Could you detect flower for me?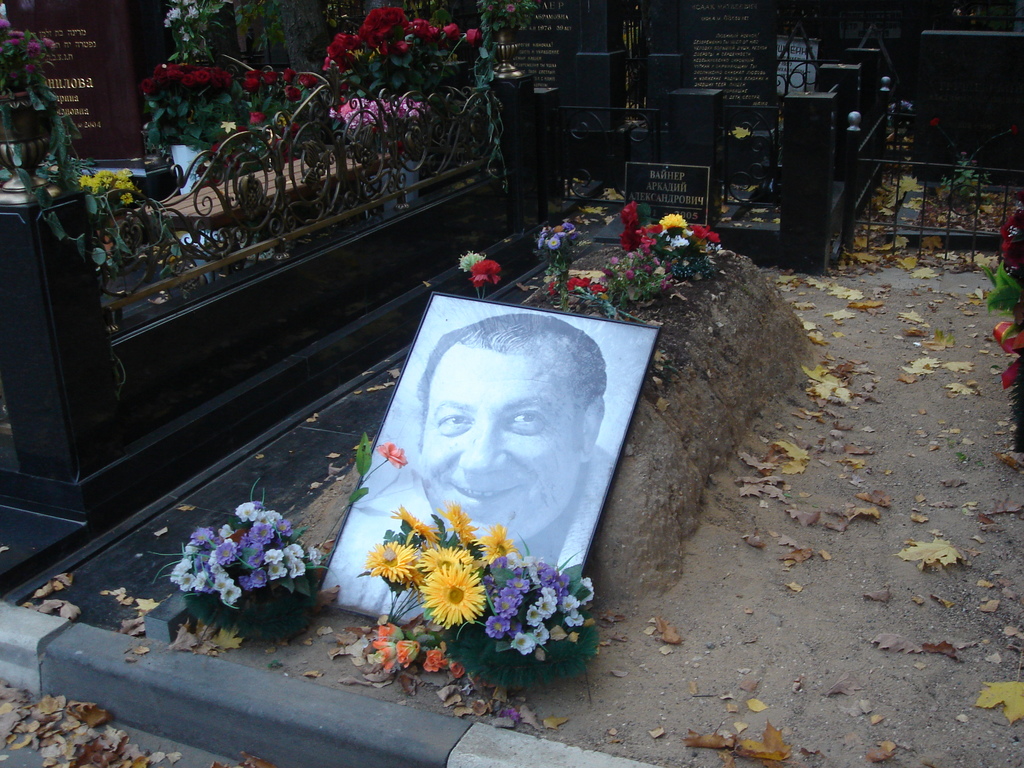
Detection result: <bbox>447, 655, 463, 678</bbox>.
